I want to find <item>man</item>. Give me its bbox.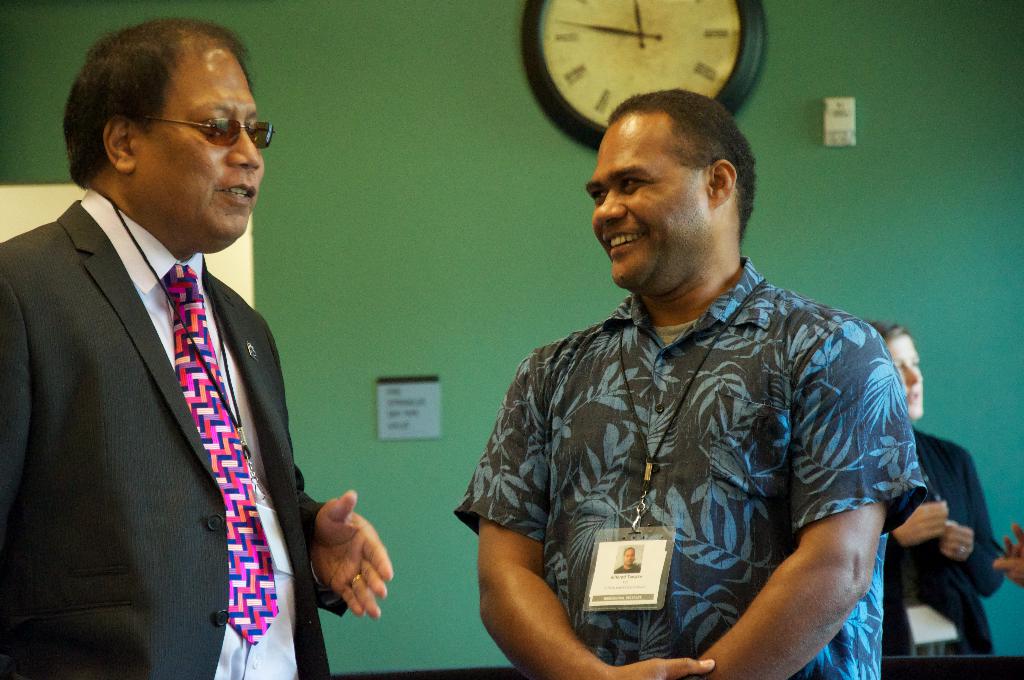
(left=0, top=19, right=394, bottom=679).
